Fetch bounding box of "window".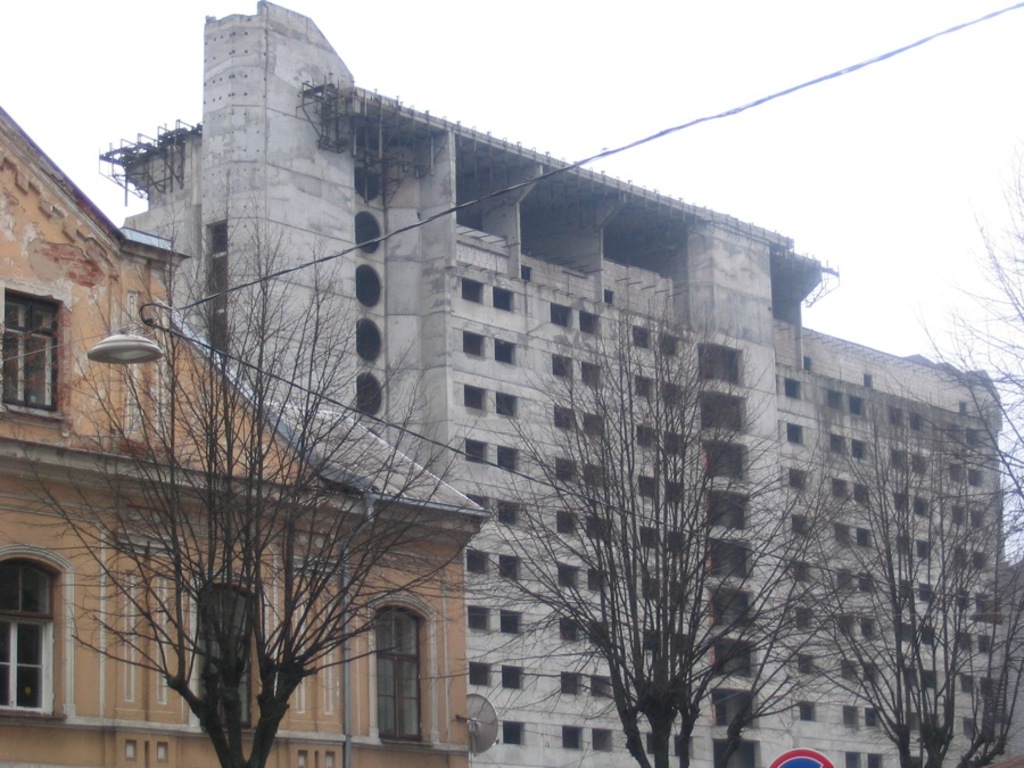
Bbox: bbox=[465, 436, 487, 460].
